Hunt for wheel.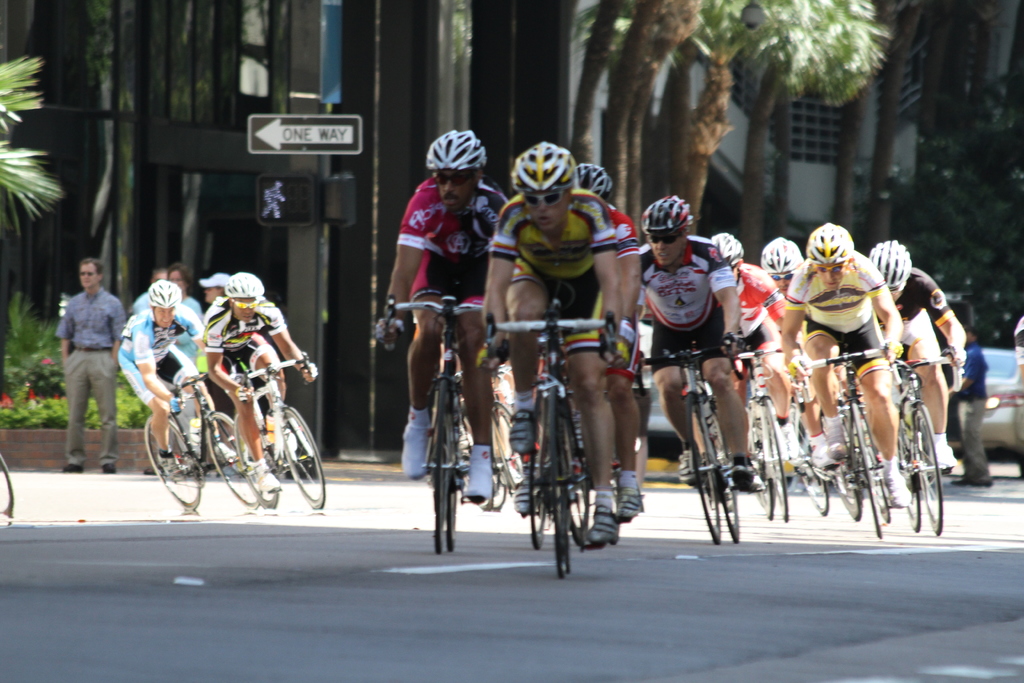
Hunted down at [522,390,547,553].
